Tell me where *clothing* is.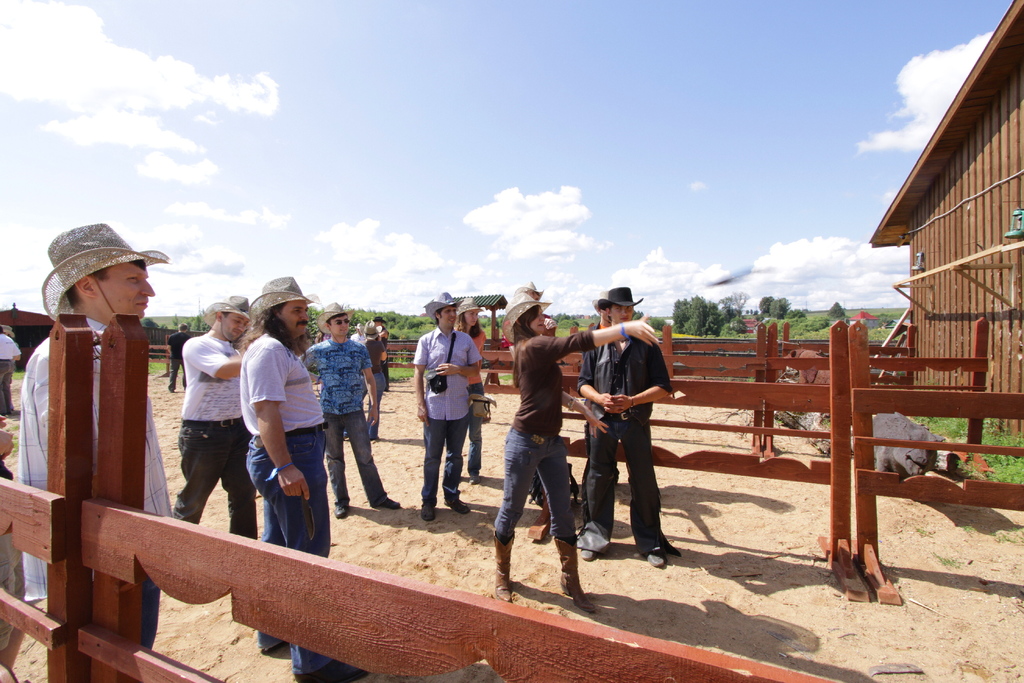
*clothing* is at x1=454 y1=324 x2=484 y2=477.
